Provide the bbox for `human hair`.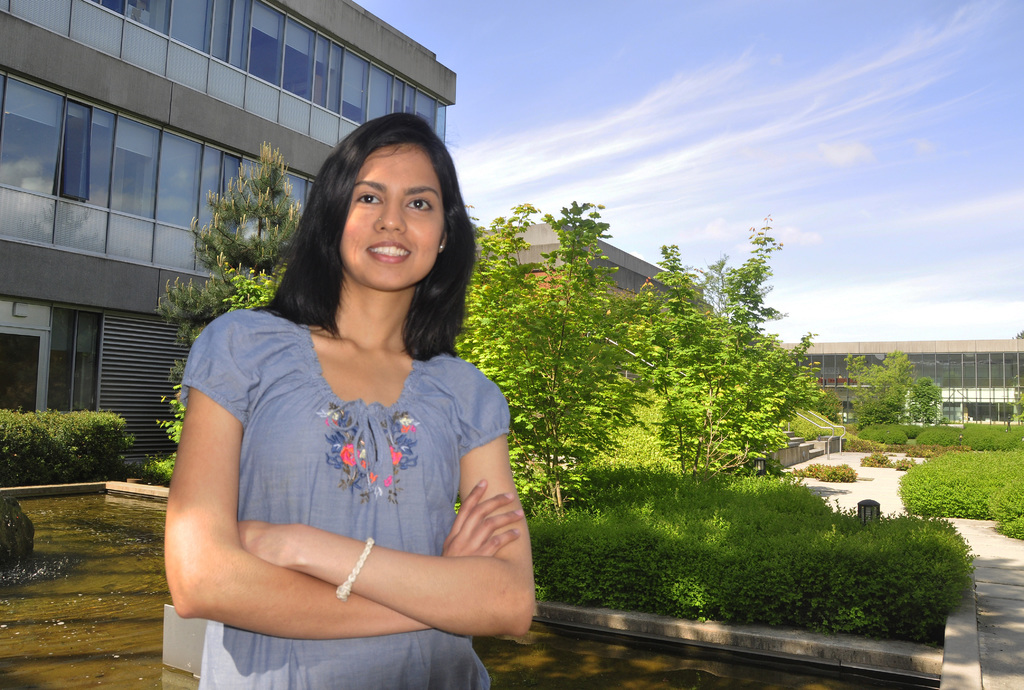
(254, 107, 483, 359).
